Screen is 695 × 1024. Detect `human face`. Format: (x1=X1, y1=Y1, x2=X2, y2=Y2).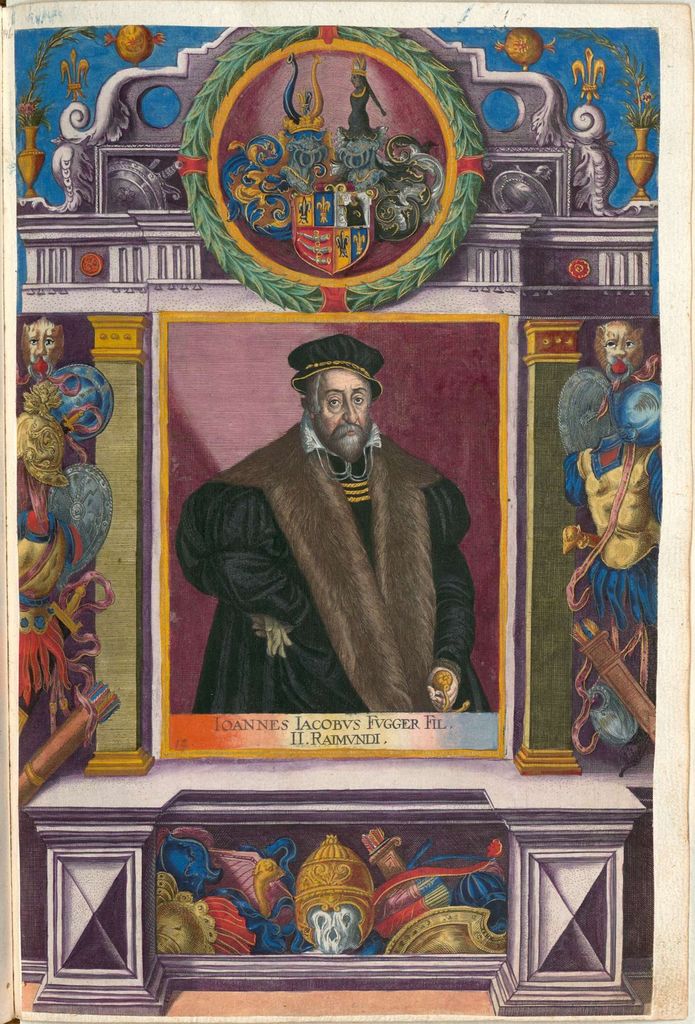
(x1=310, y1=368, x2=375, y2=447).
